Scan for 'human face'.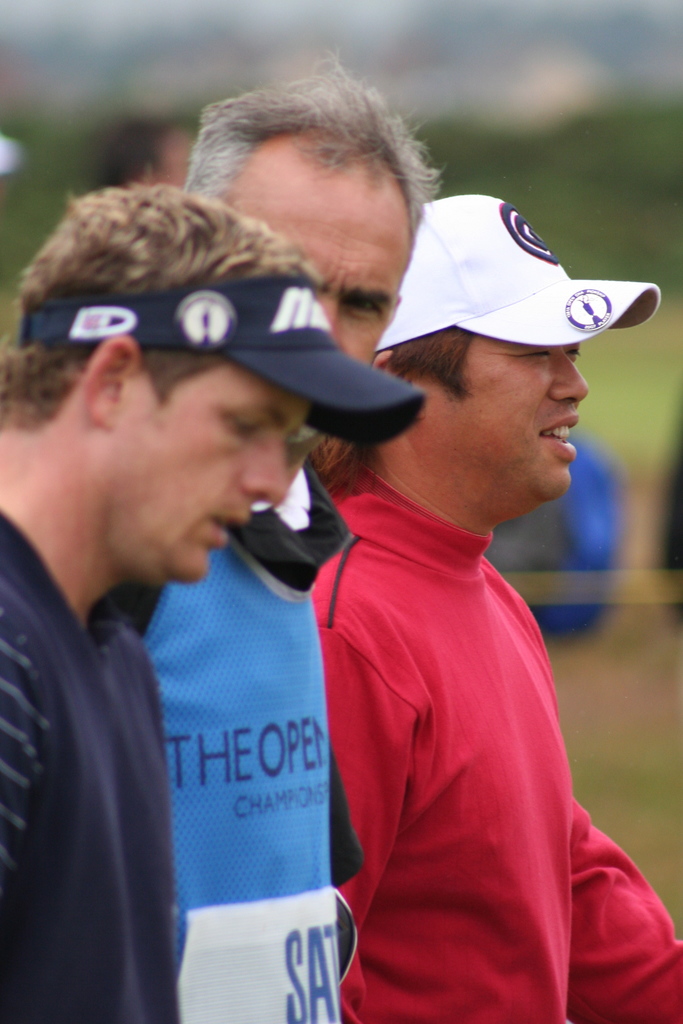
Scan result: {"x1": 441, "y1": 337, "x2": 584, "y2": 501}.
